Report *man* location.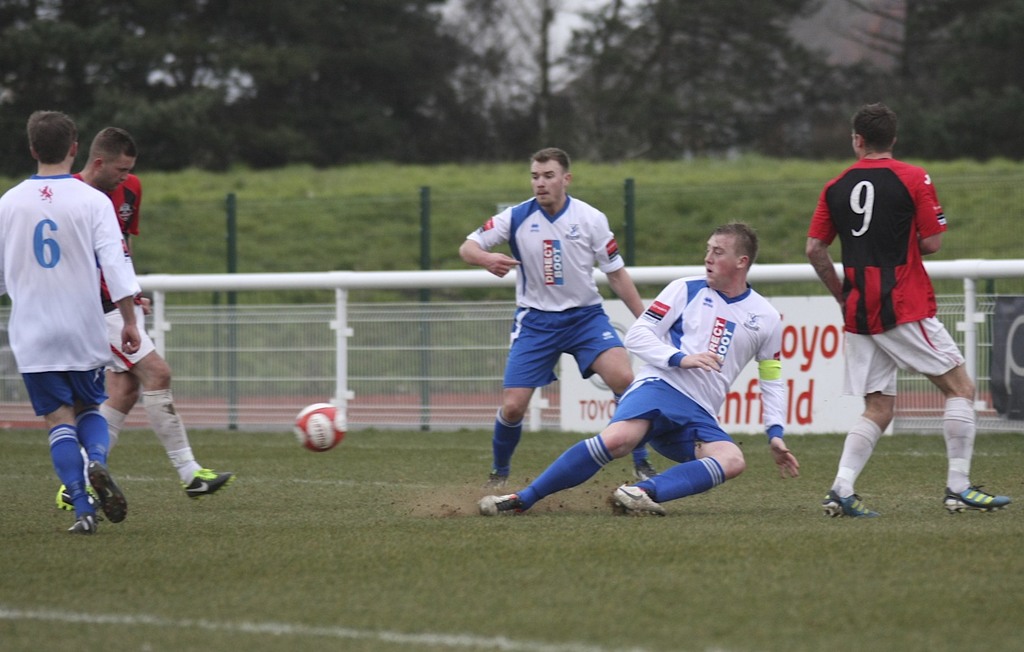
Report: <box>0,110,144,530</box>.
